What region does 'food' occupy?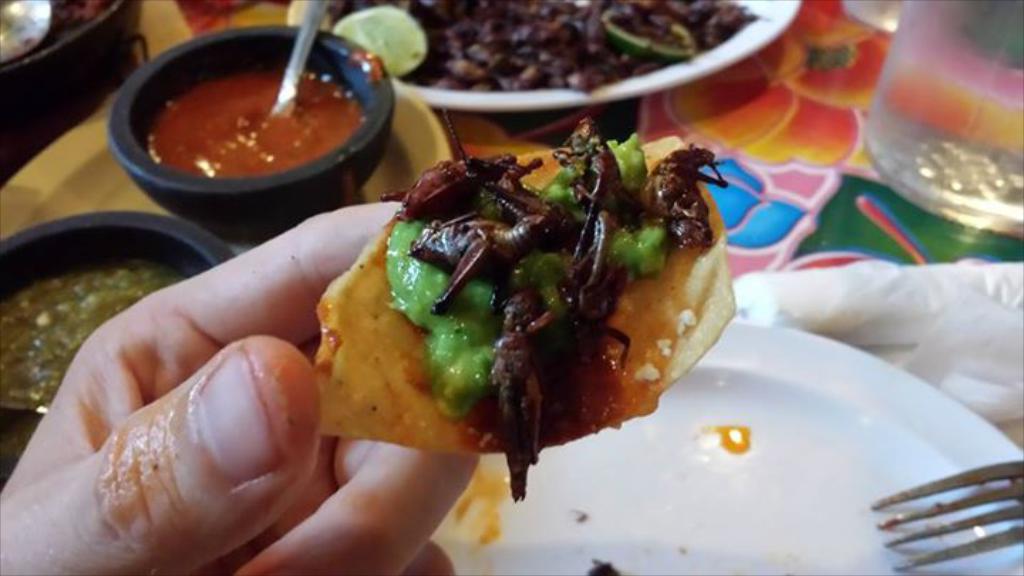
BBox(348, 121, 762, 476).
